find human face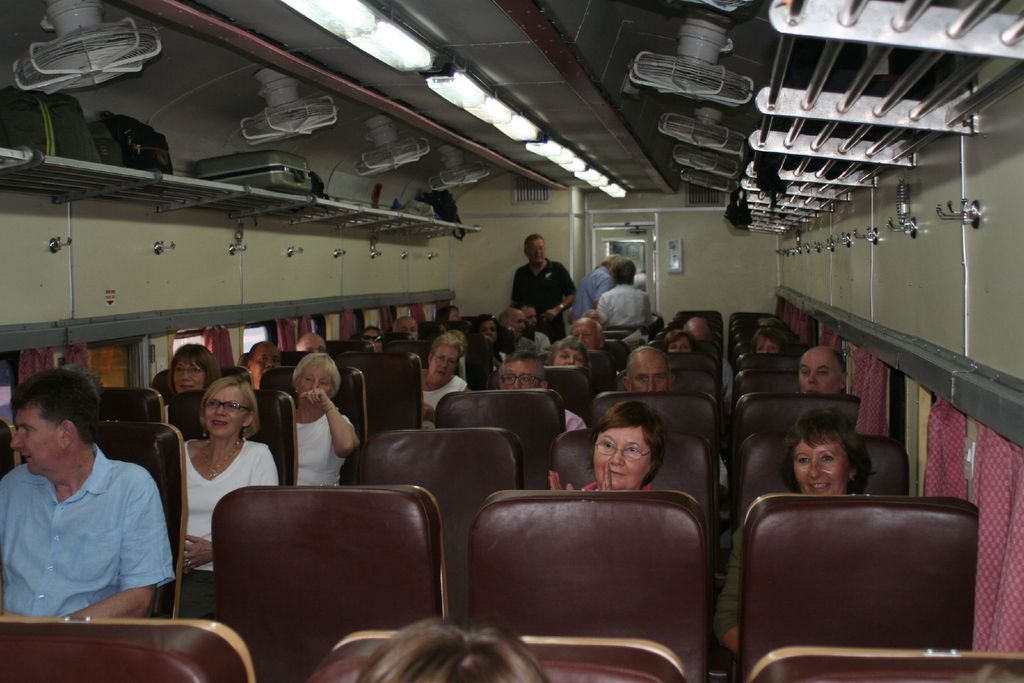
bbox=(369, 333, 391, 347)
